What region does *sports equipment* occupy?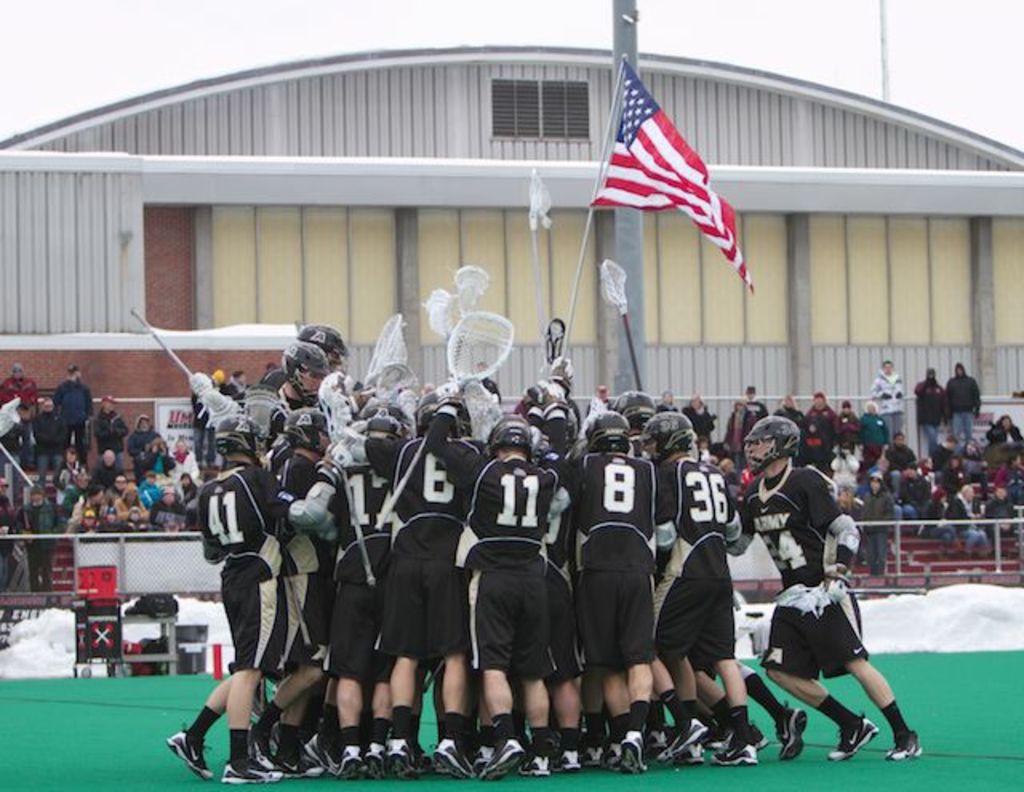
crop(878, 726, 923, 763).
